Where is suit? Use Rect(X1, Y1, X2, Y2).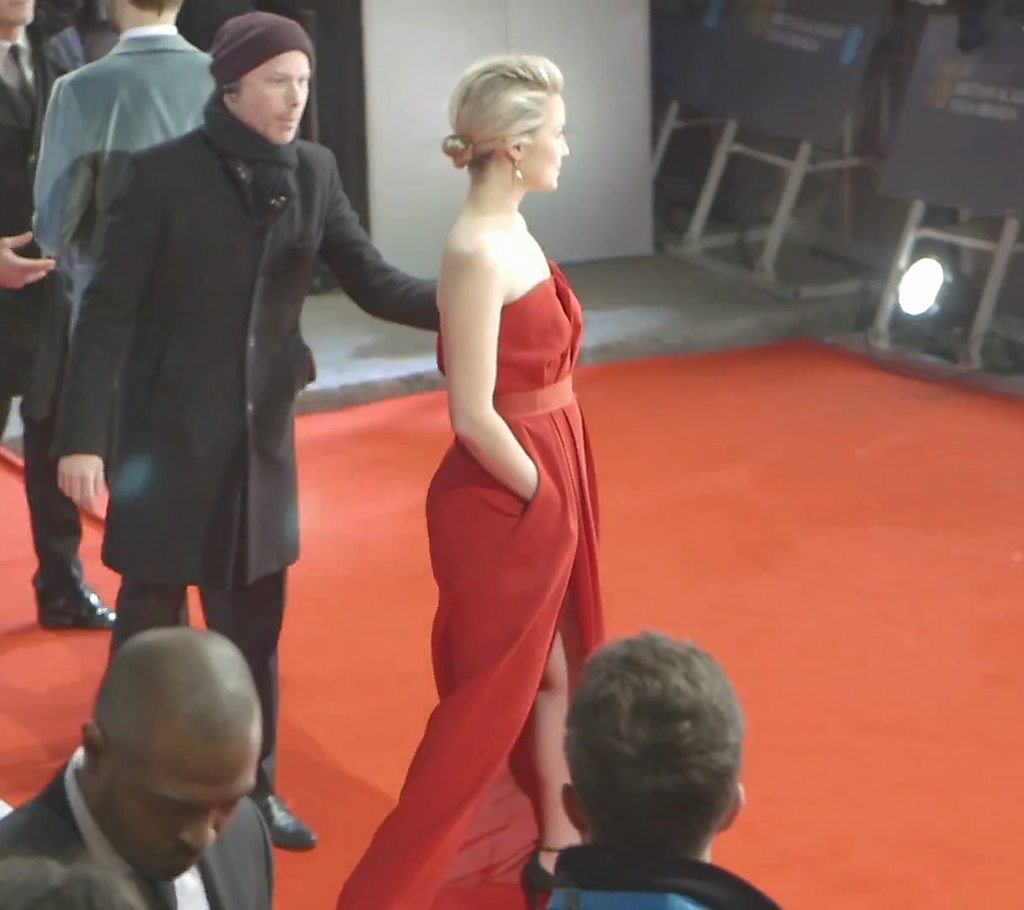
Rect(90, 113, 476, 814).
